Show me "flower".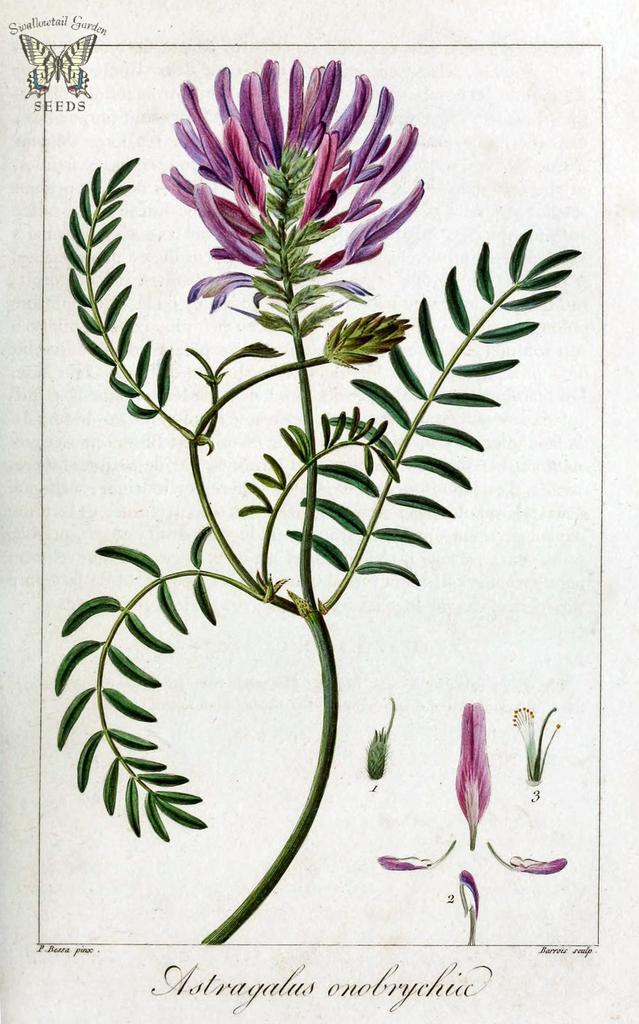
"flower" is here: [left=157, top=52, right=422, bottom=314].
